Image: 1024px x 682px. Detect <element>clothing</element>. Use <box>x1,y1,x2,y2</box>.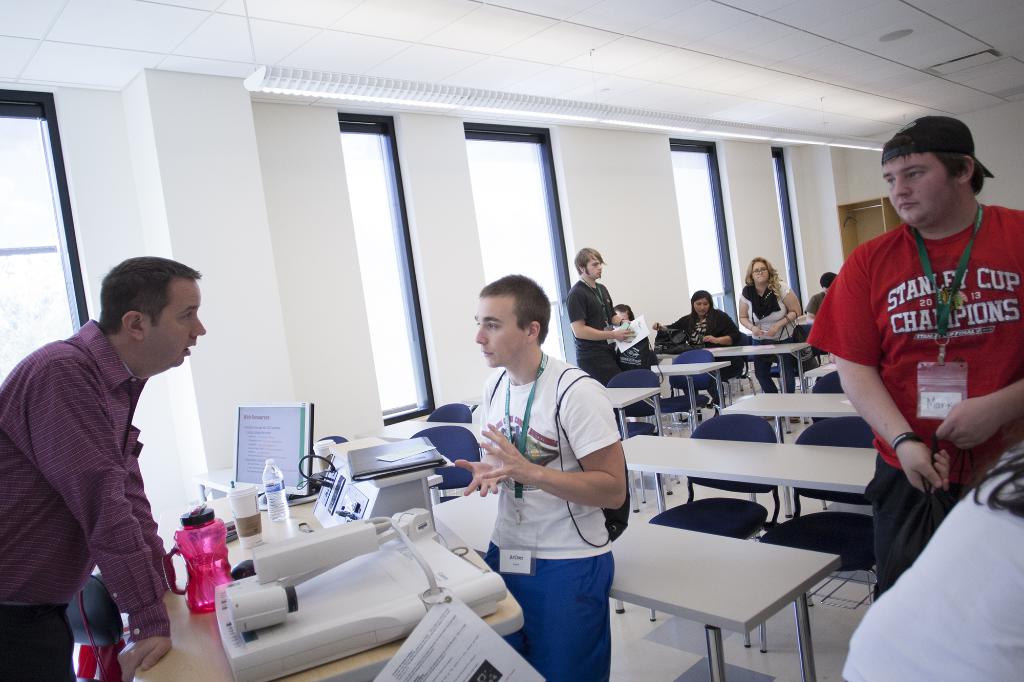
<box>738,277,794,390</box>.
